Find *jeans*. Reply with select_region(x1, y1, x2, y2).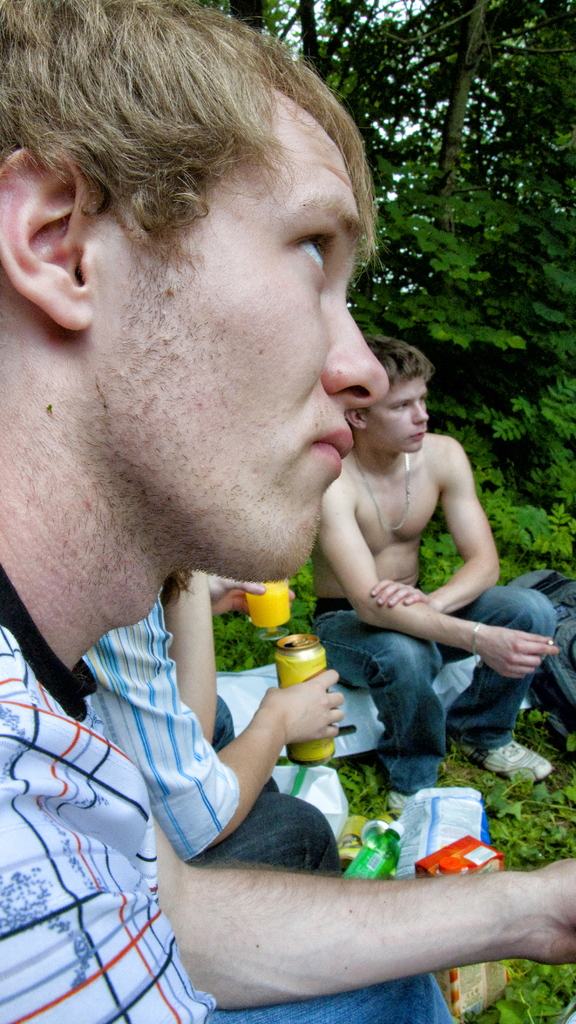
select_region(188, 774, 343, 881).
